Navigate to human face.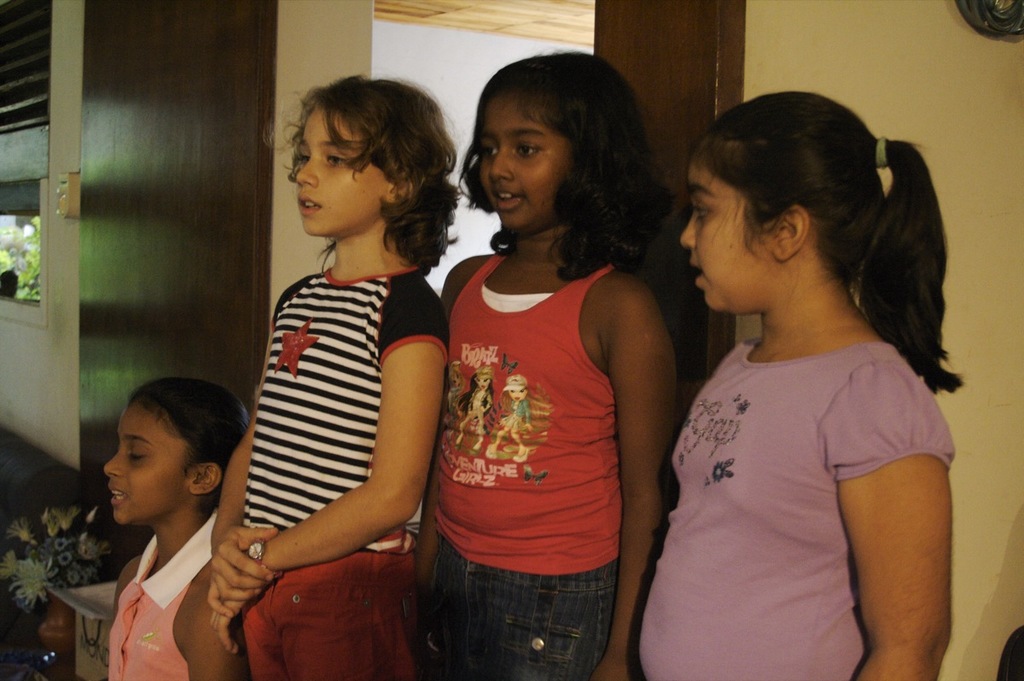
Navigation target: x1=297, y1=105, x2=391, y2=237.
